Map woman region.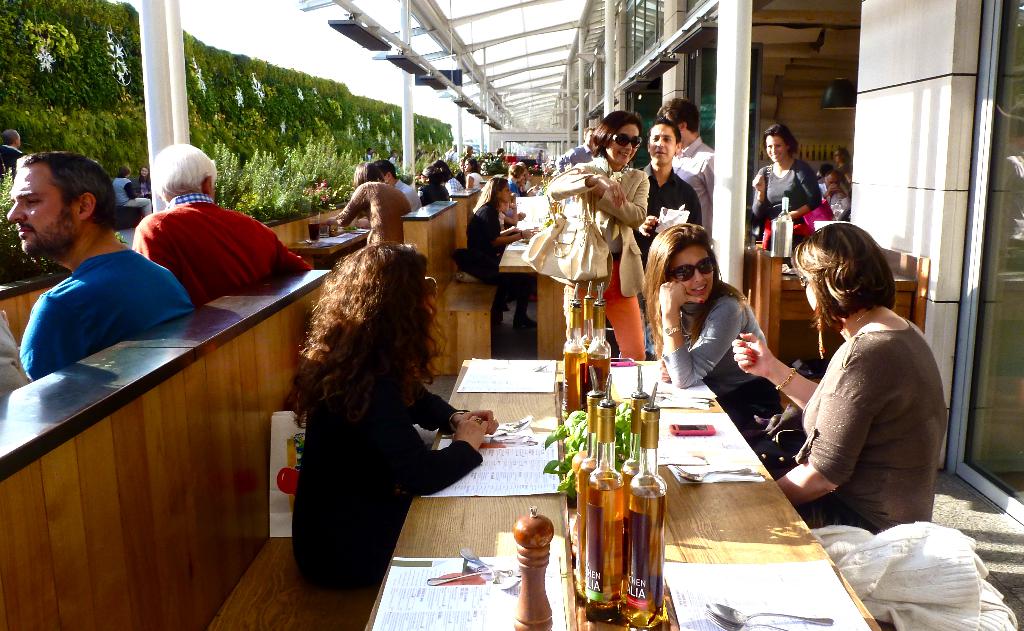
Mapped to 545/107/651/365.
